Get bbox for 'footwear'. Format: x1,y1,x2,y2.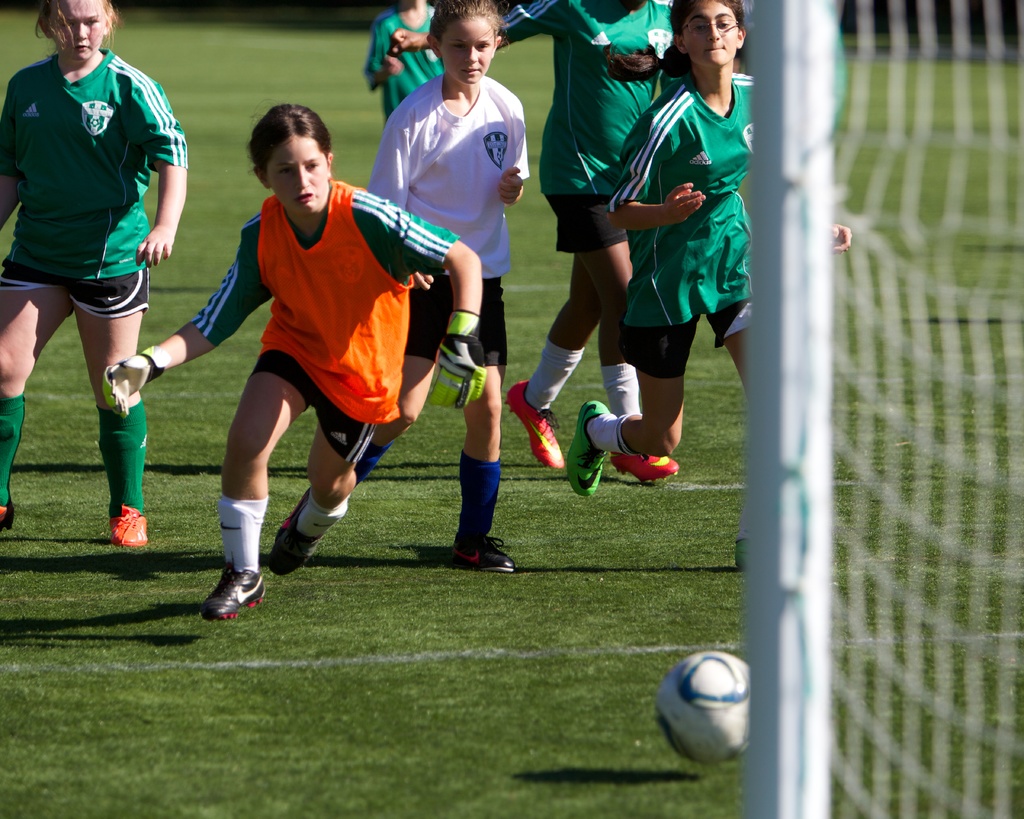
442,537,525,568.
